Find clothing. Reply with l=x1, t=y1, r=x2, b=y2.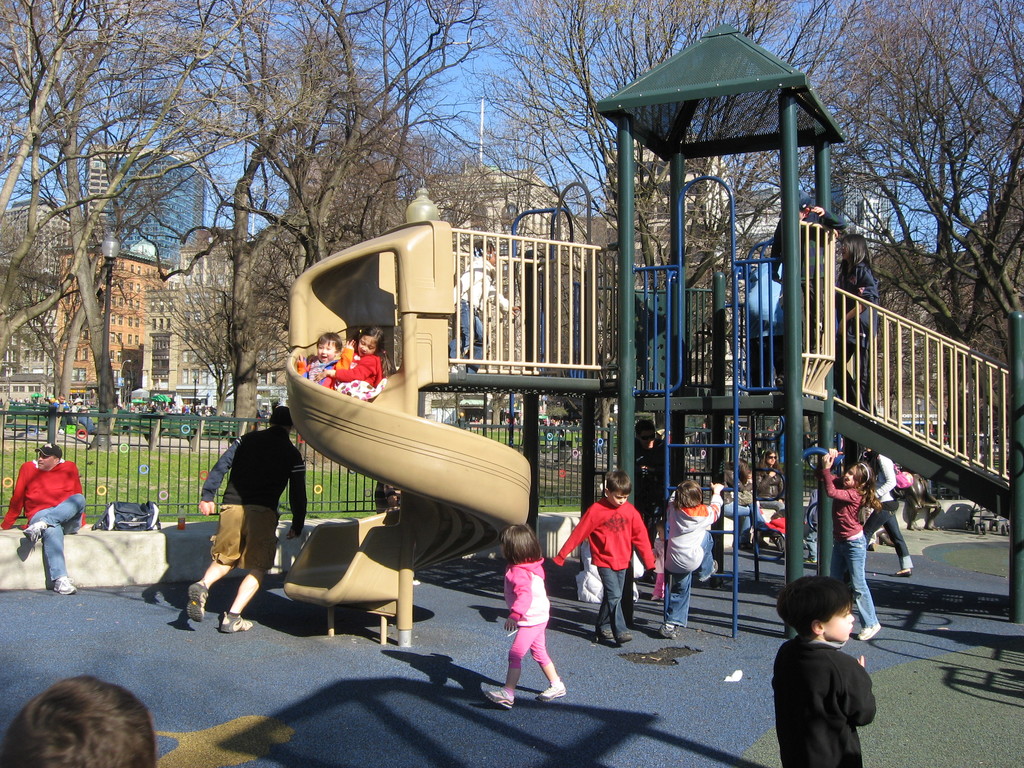
l=201, t=424, r=307, b=574.
